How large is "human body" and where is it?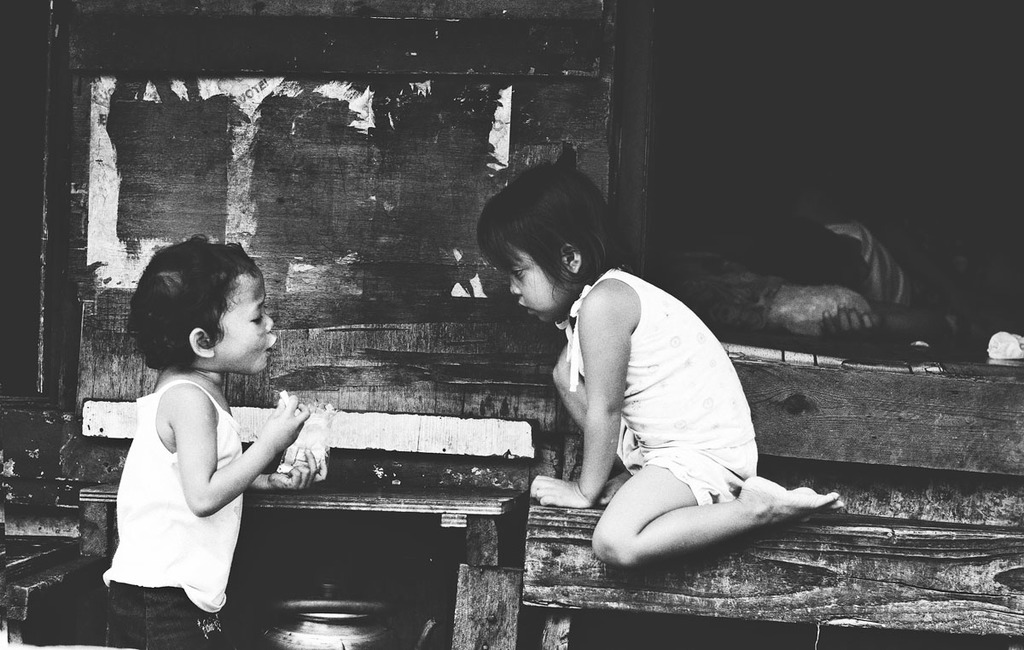
Bounding box: <region>91, 374, 320, 649</region>.
